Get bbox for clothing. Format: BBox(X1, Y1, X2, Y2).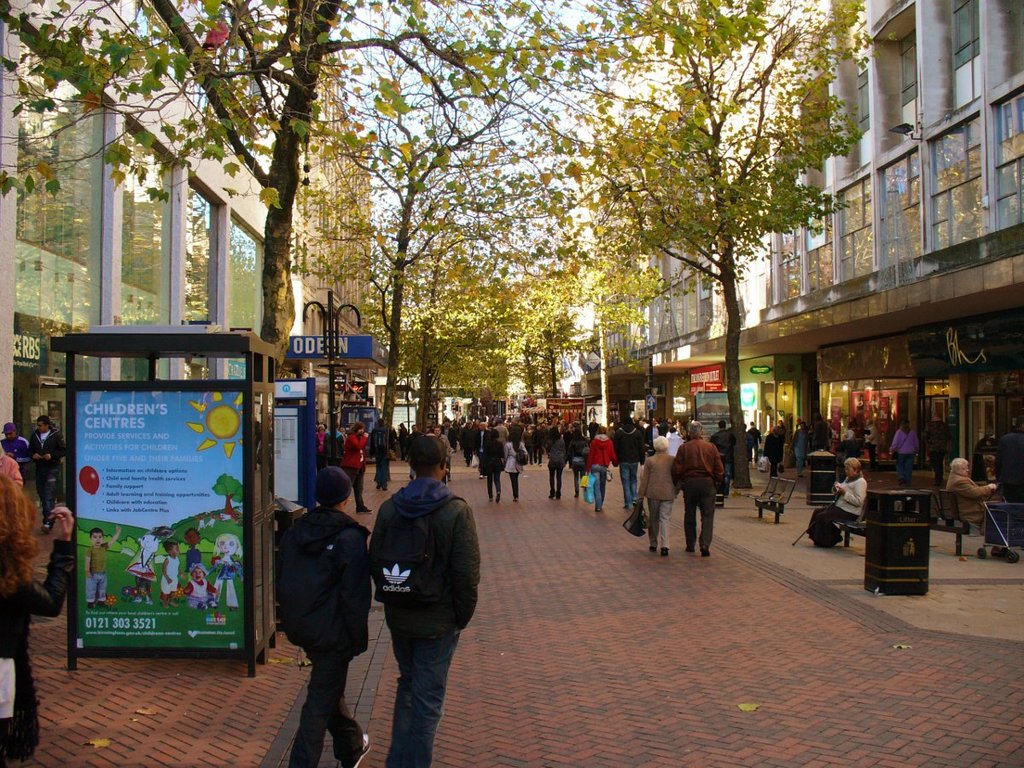
BBox(583, 429, 620, 515).
